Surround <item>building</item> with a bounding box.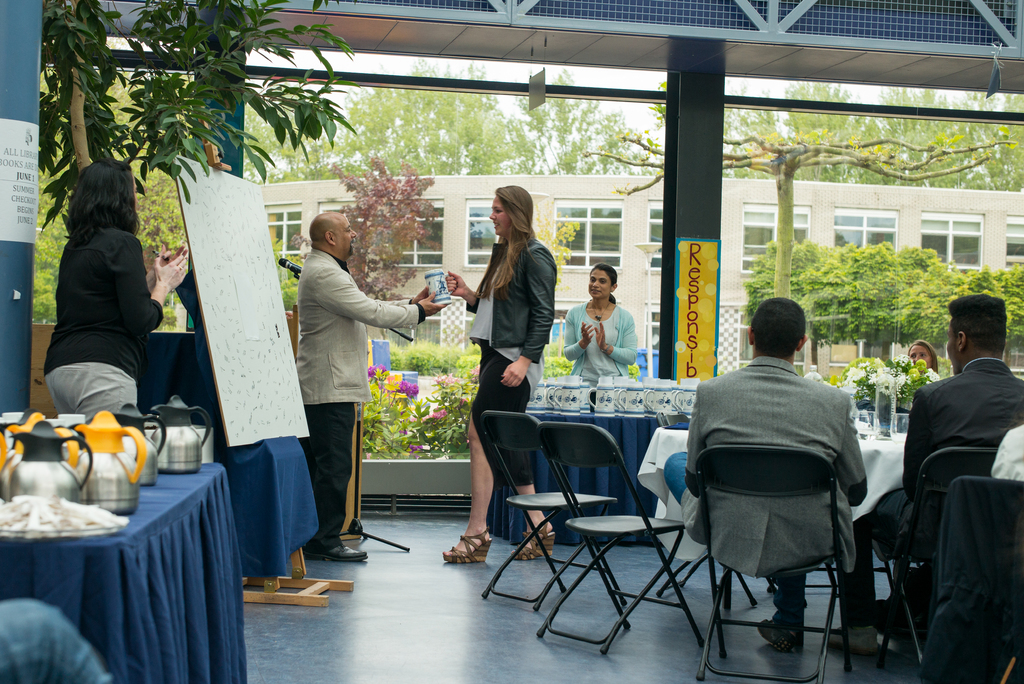
263:177:1023:393.
